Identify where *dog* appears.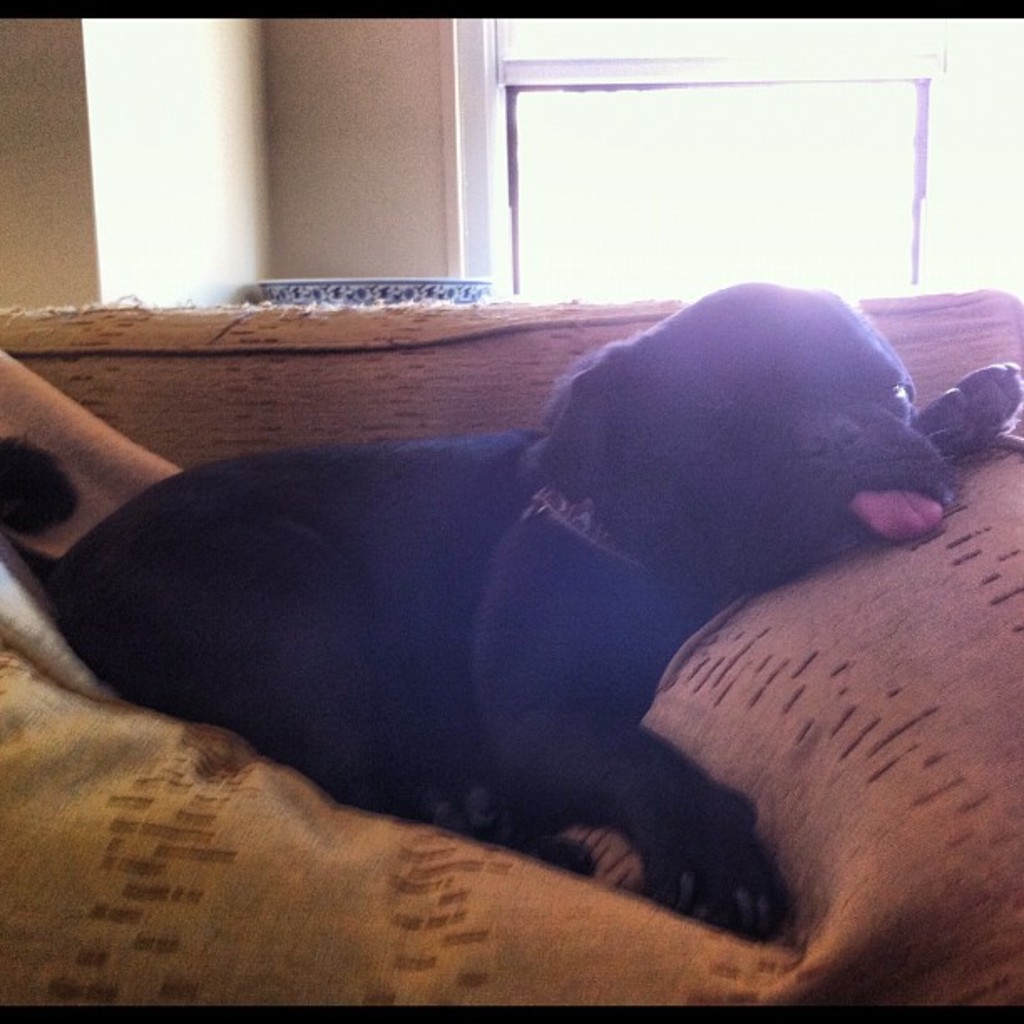
Appears at <region>0, 281, 1022, 937</region>.
